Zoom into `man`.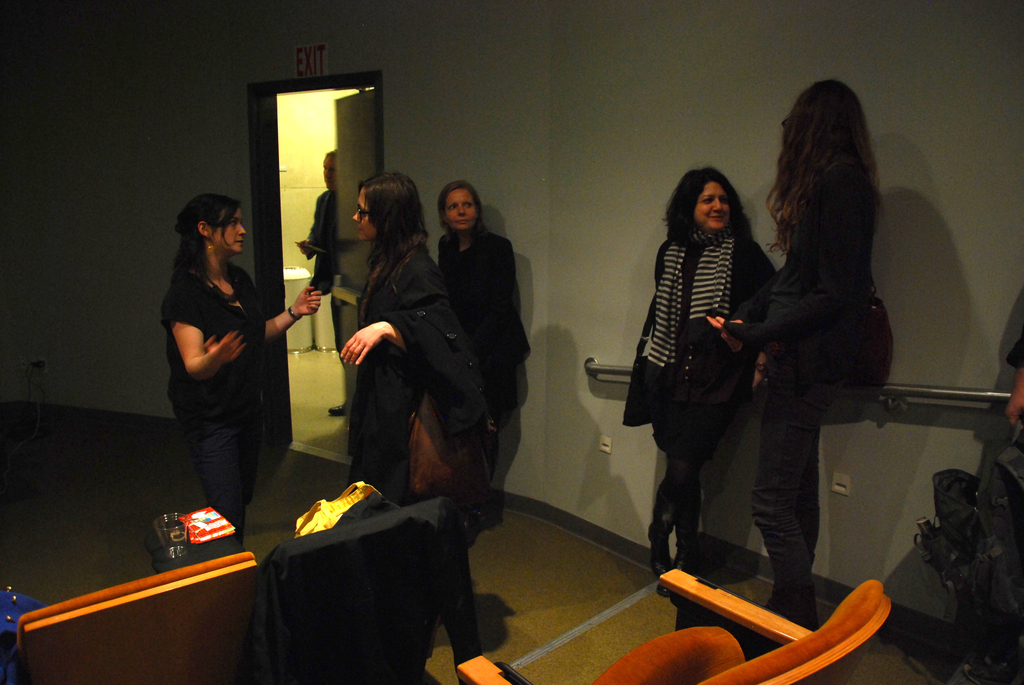
Zoom target: bbox=(295, 152, 351, 416).
